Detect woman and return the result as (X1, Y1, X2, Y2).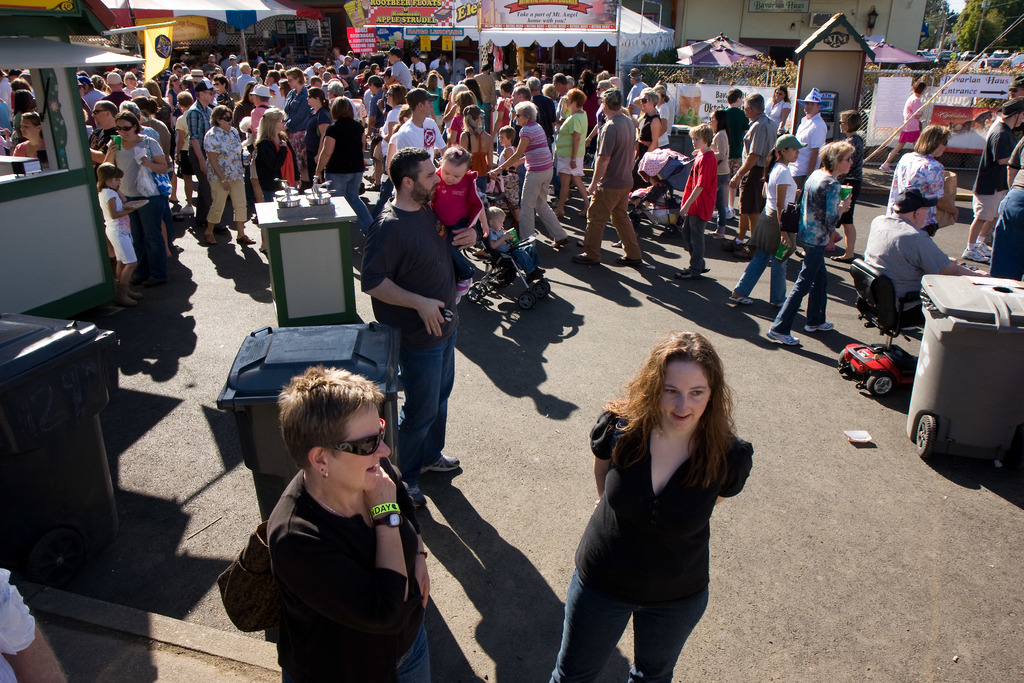
(241, 103, 308, 196).
